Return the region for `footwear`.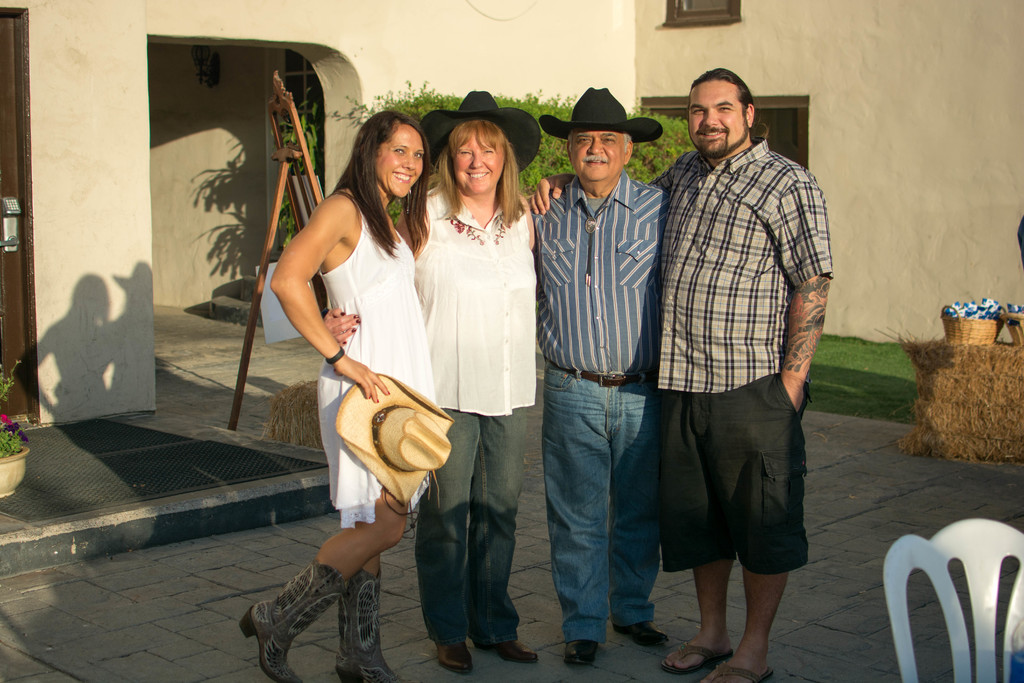
left=658, top=644, right=730, bottom=682.
